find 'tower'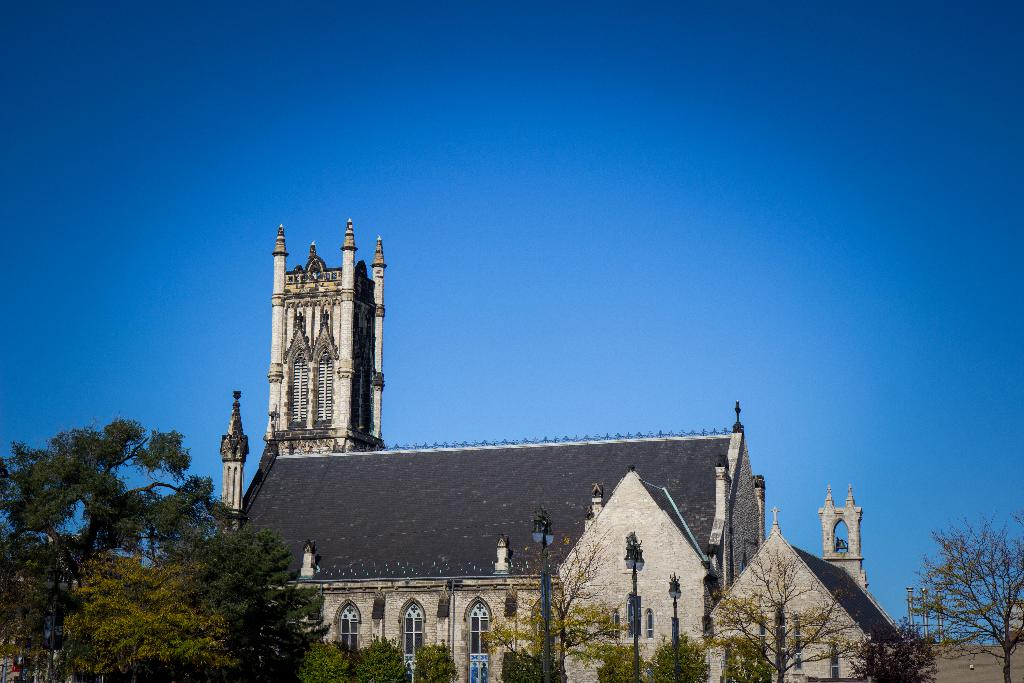
bbox=[249, 215, 399, 457]
